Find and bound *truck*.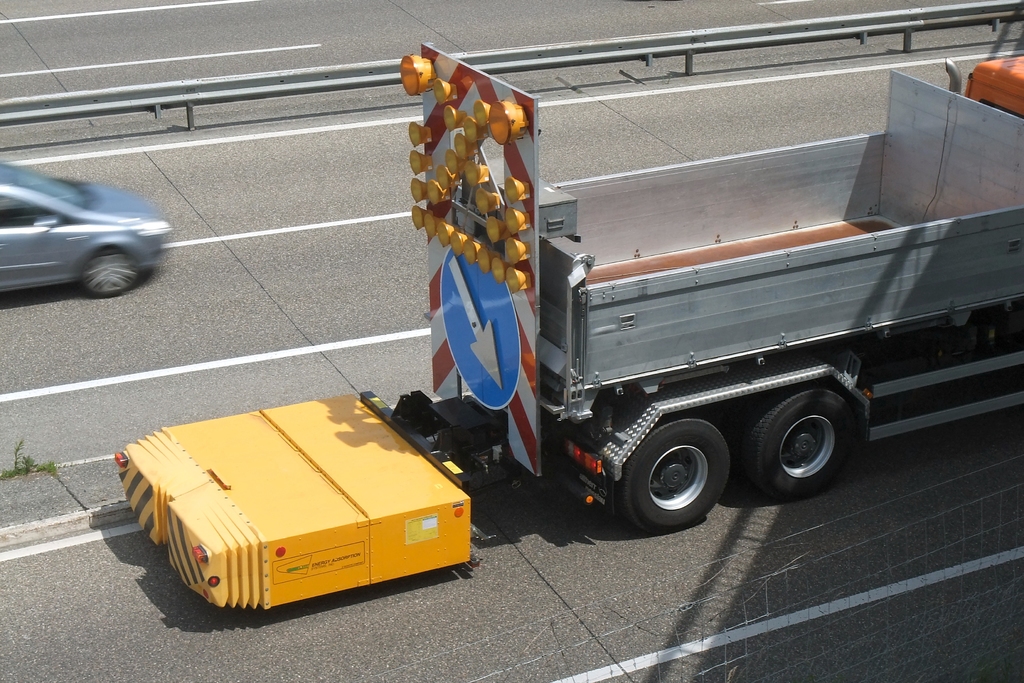
Bound: (111, 42, 1023, 617).
